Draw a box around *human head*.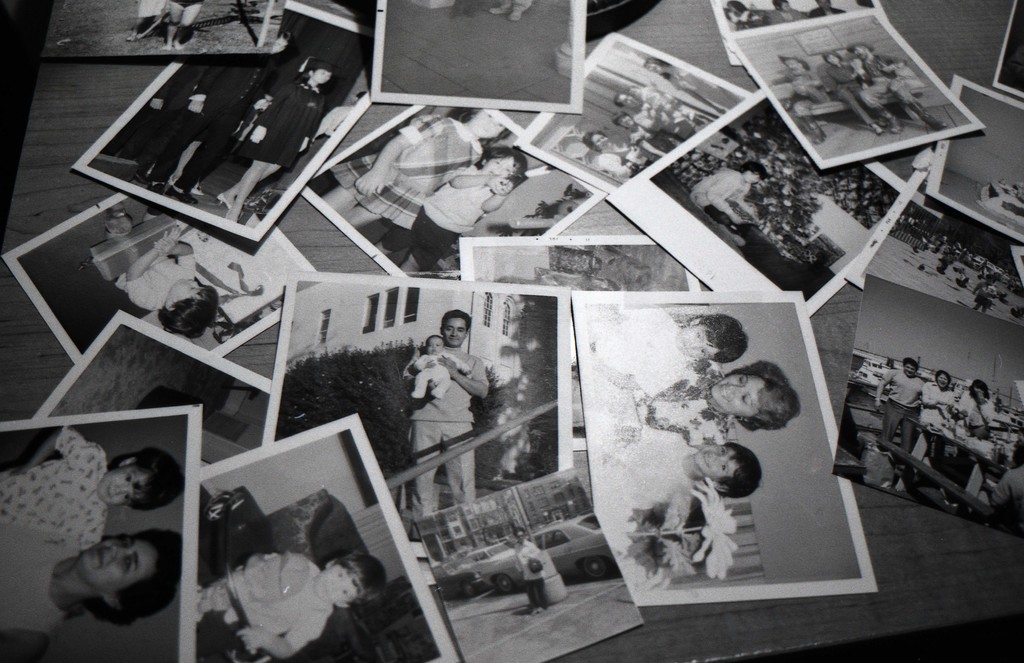
box(817, 51, 841, 61).
